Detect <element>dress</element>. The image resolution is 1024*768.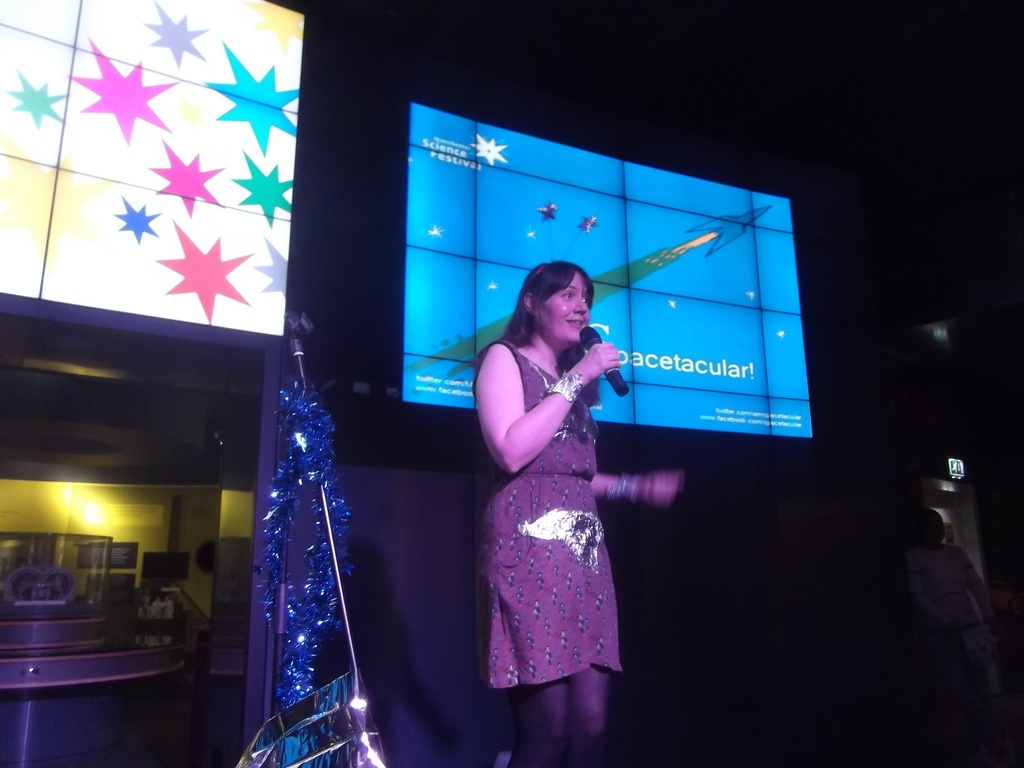
left=473, top=341, right=627, bottom=688.
